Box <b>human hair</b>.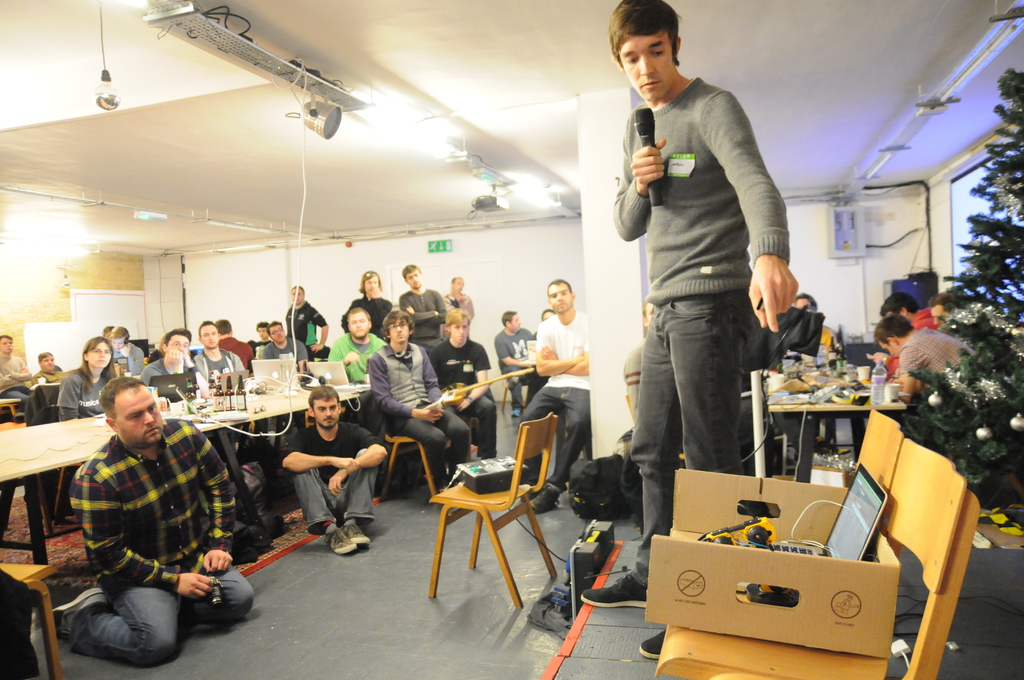
region(360, 269, 383, 291).
